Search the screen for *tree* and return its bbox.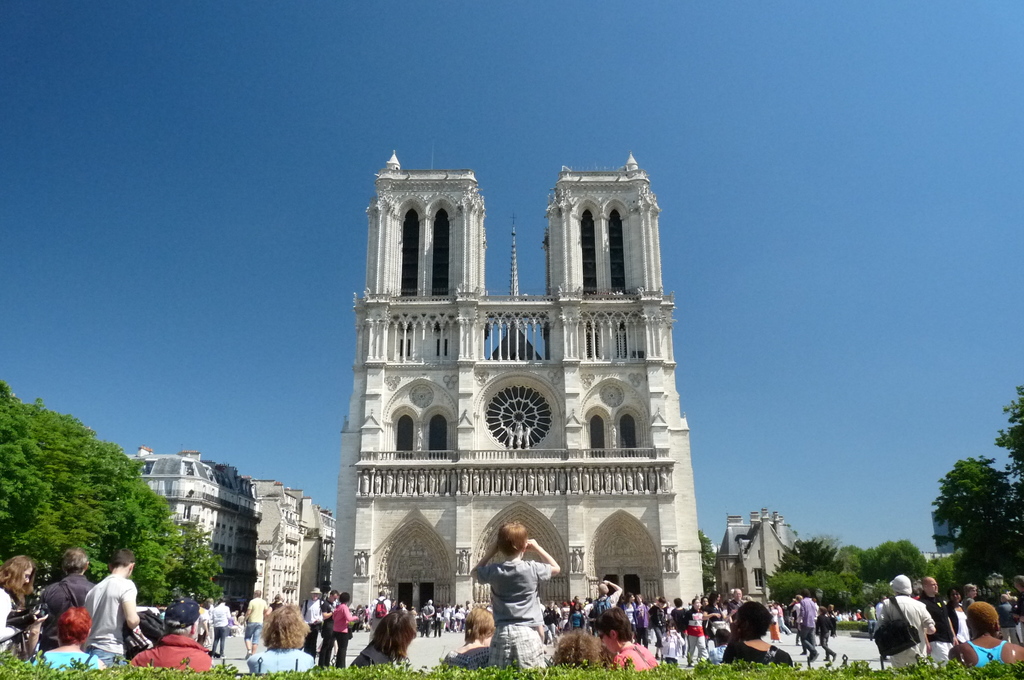
Found: {"x1": 695, "y1": 526, "x2": 732, "y2": 609}.
